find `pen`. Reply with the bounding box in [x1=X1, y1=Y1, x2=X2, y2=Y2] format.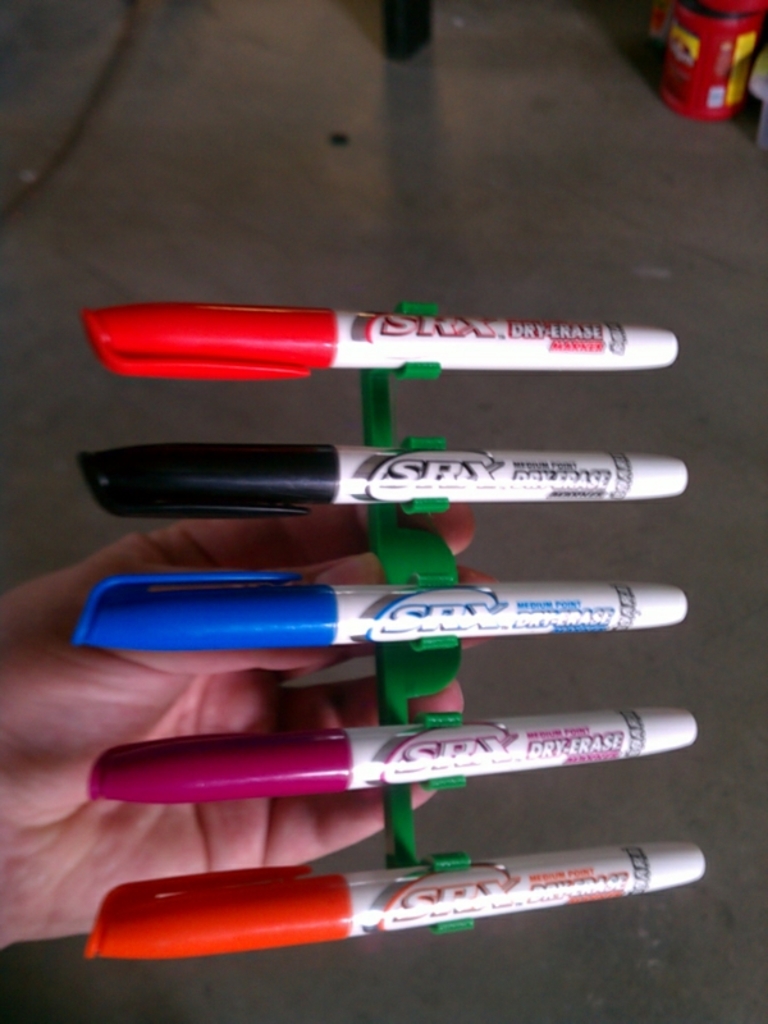
[x1=78, y1=302, x2=676, y2=383].
